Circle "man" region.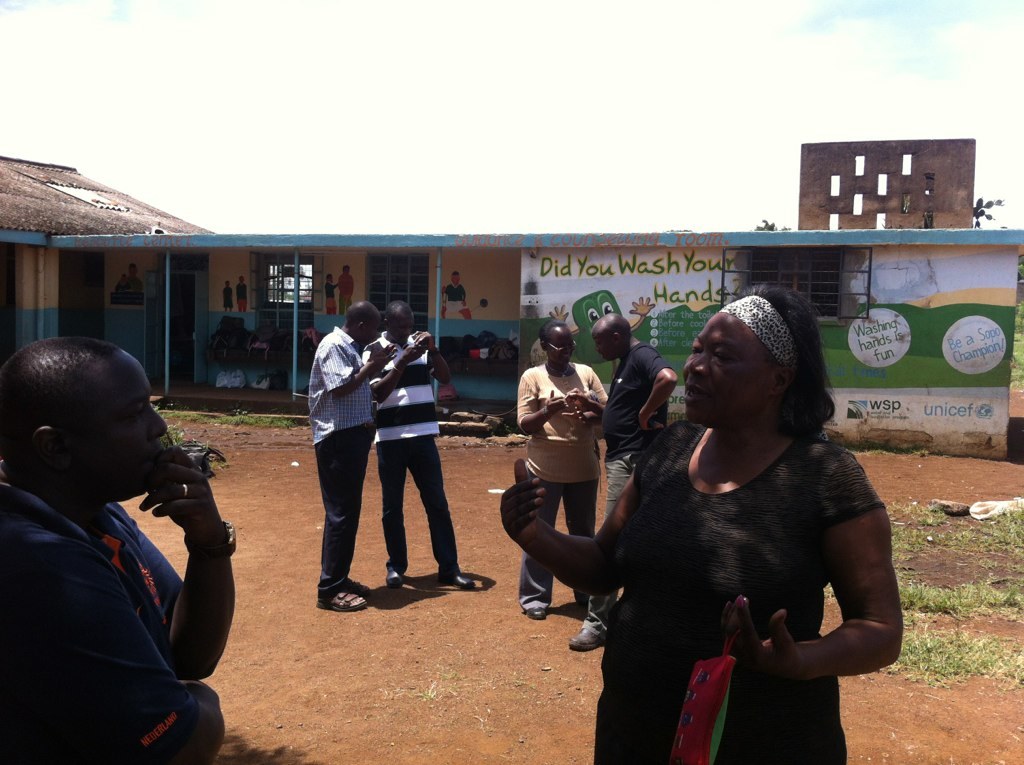
Region: (0,325,245,731).
